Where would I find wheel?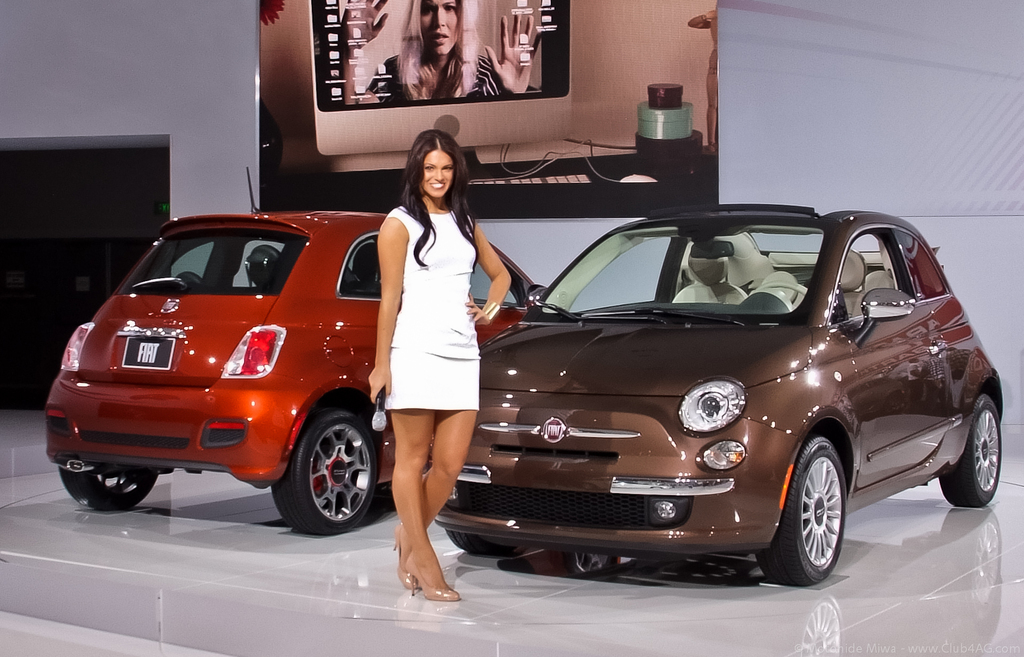
At detection(940, 394, 1002, 505).
